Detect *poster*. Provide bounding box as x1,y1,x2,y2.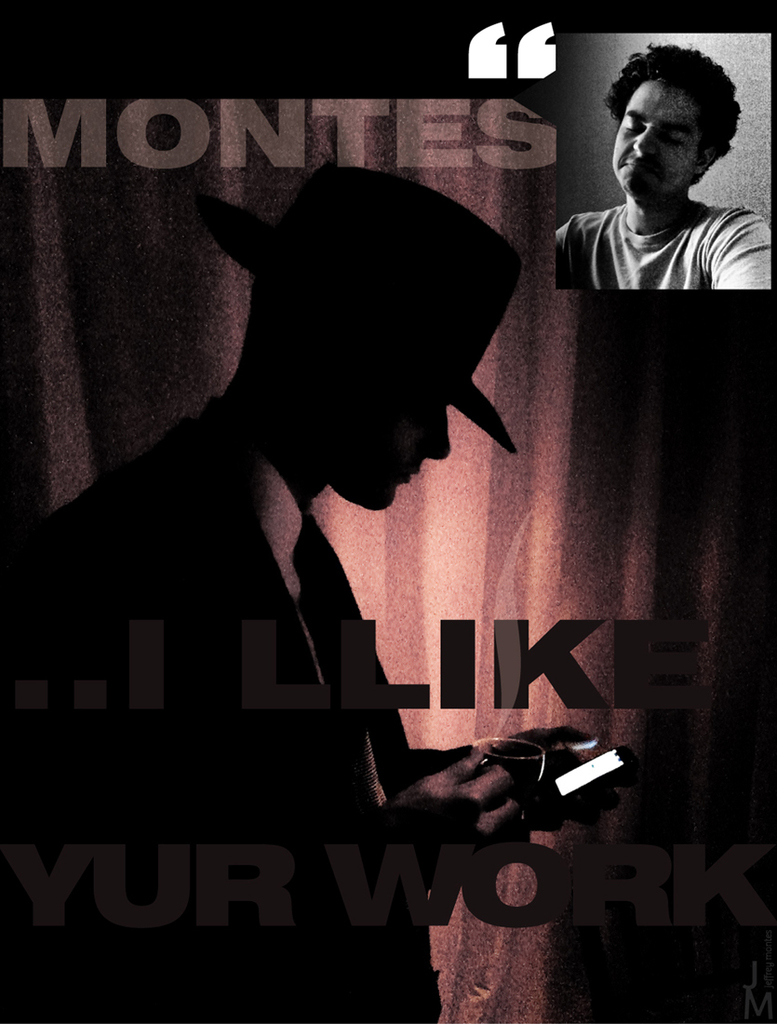
0,0,776,1023.
